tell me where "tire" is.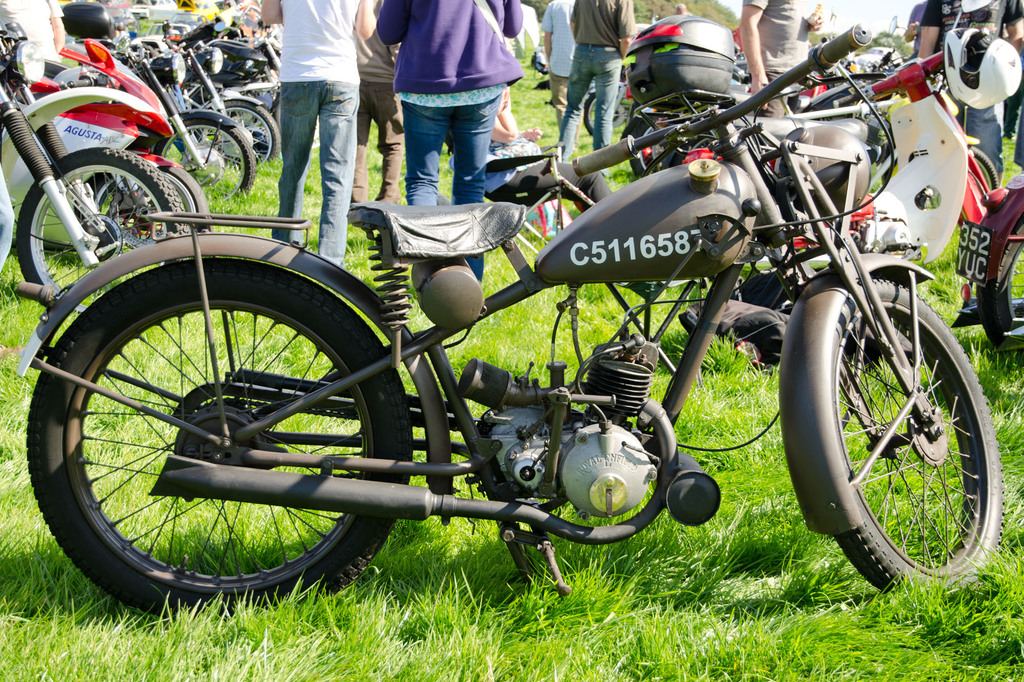
"tire" is at [left=154, top=120, right=256, bottom=202].
